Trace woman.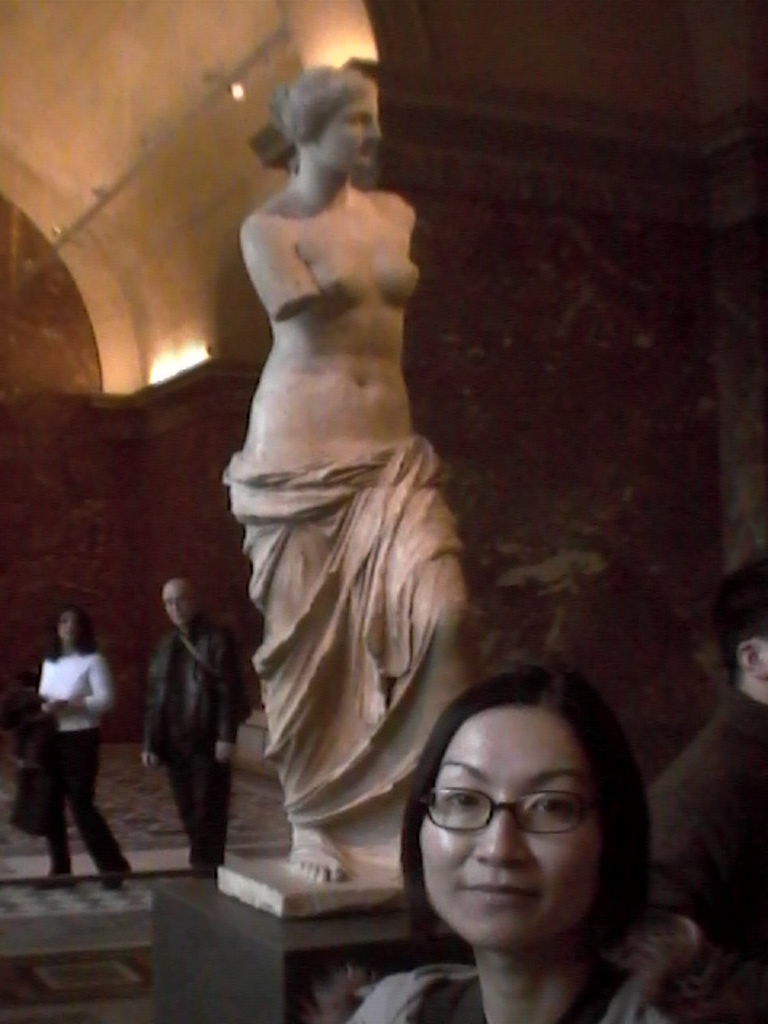
Traced to detection(331, 672, 682, 1022).
